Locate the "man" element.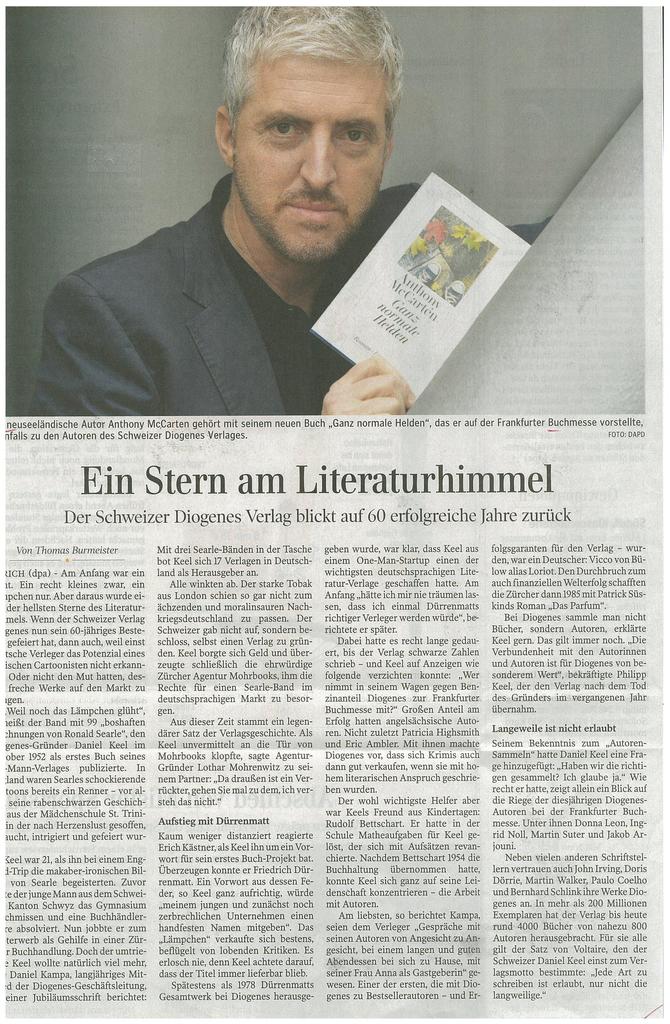
Element bbox: 45/36/484/431.
